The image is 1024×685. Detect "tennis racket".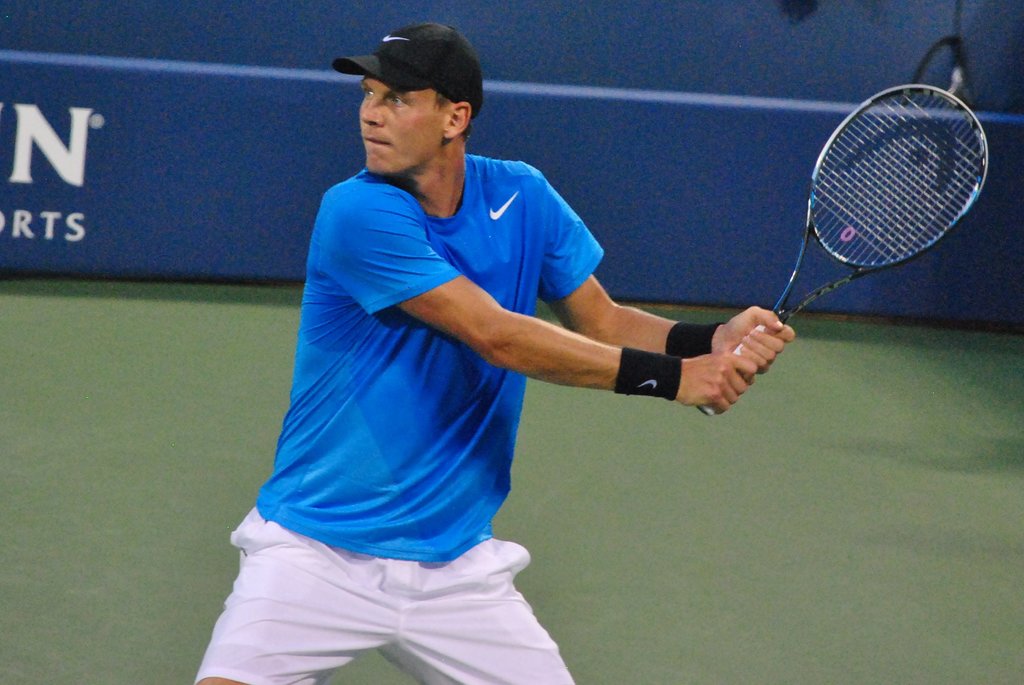
Detection: box(695, 85, 991, 418).
